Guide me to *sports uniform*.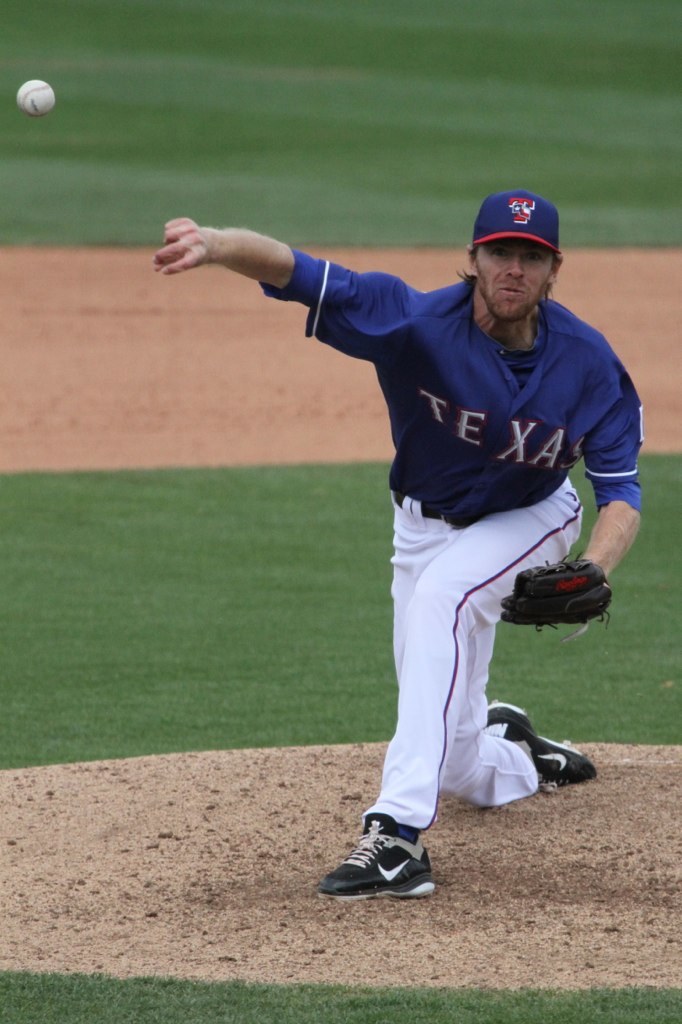
Guidance: select_region(261, 265, 651, 827).
